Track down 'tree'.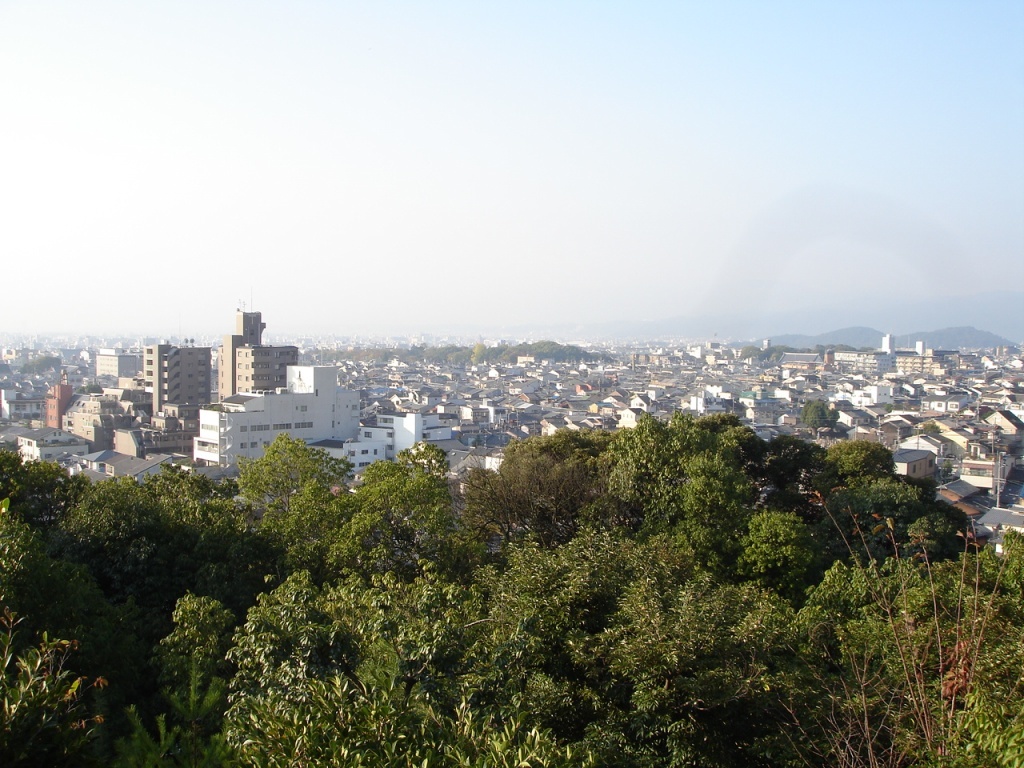
Tracked to x1=455 y1=437 x2=596 y2=564.
